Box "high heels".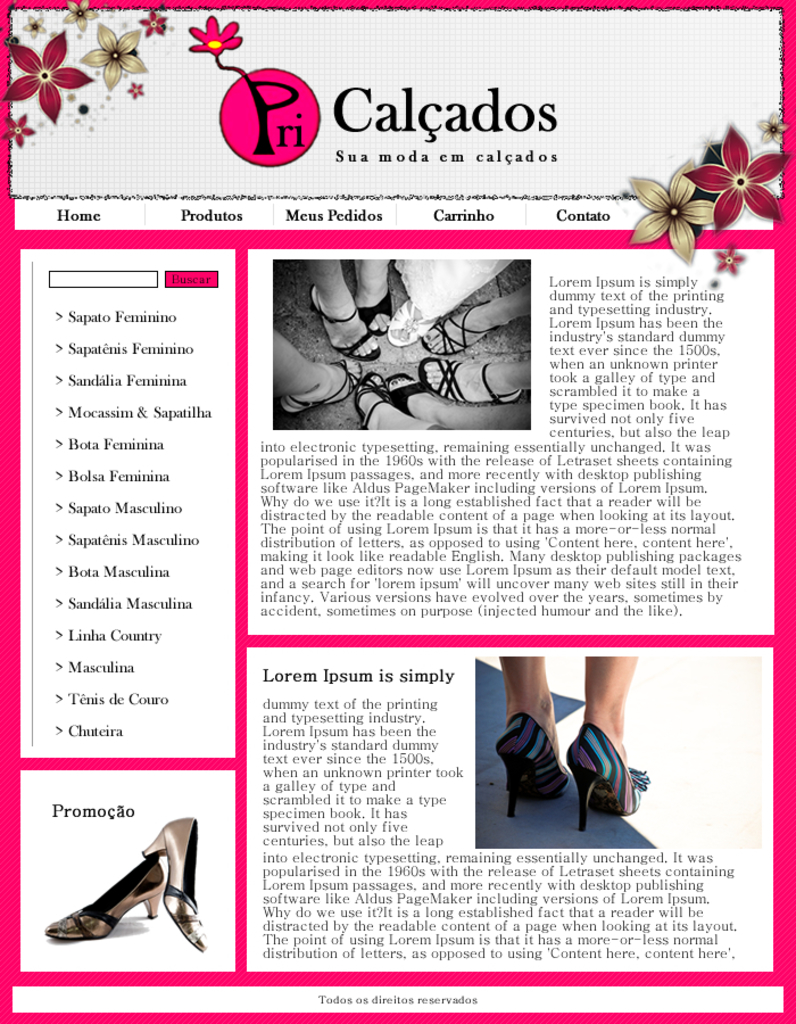
{"left": 497, "top": 715, "right": 572, "bottom": 818}.
